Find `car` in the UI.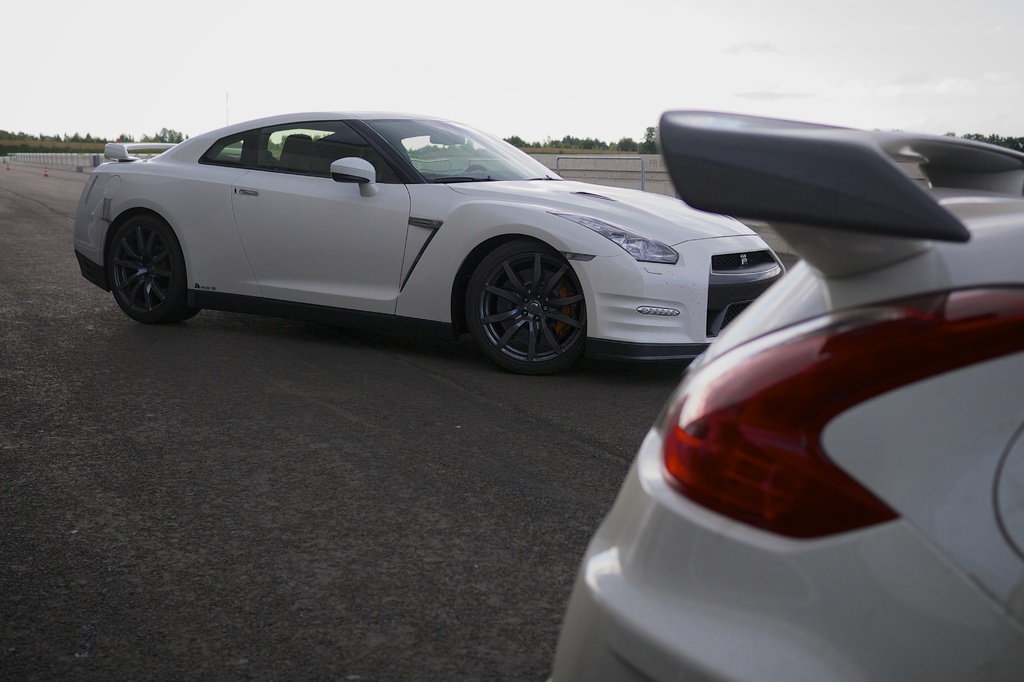
UI element at pyautogui.locateOnScreen(72, 111, 789, 375).
